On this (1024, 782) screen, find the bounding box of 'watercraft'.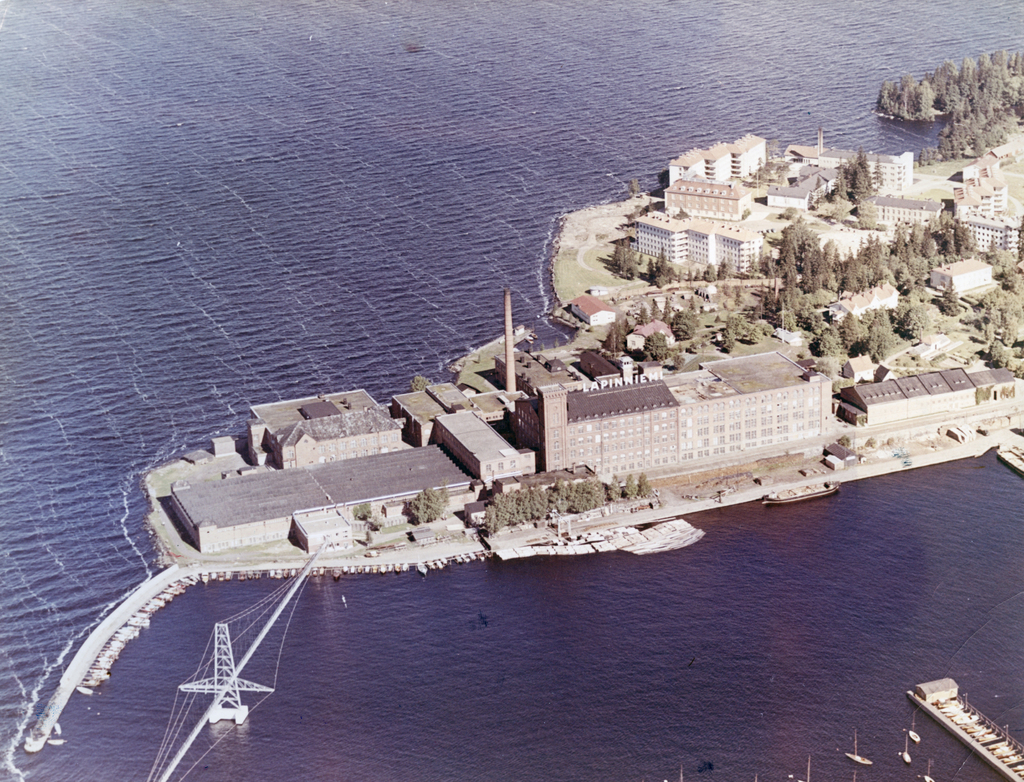
Bounding box: 910,725,920,747.
